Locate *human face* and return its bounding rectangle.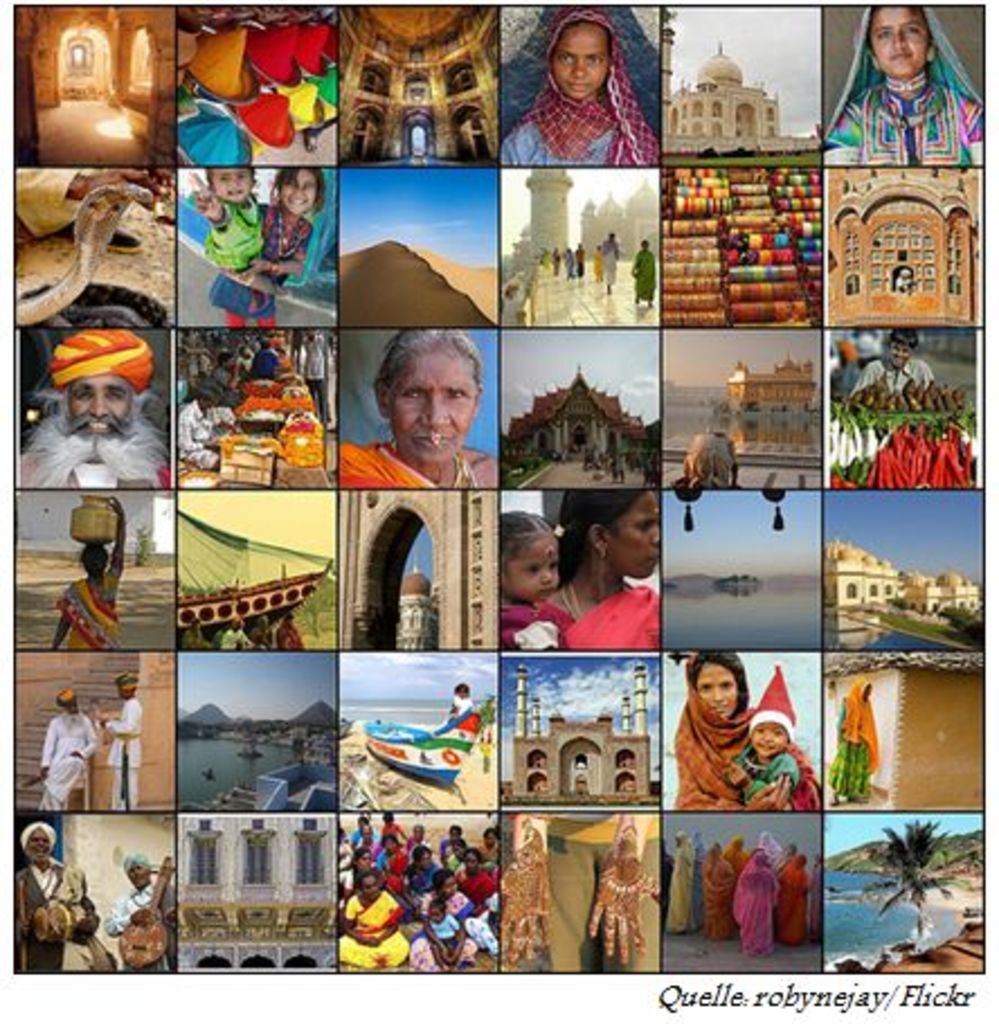
crop(700, 657, 742, 713).
